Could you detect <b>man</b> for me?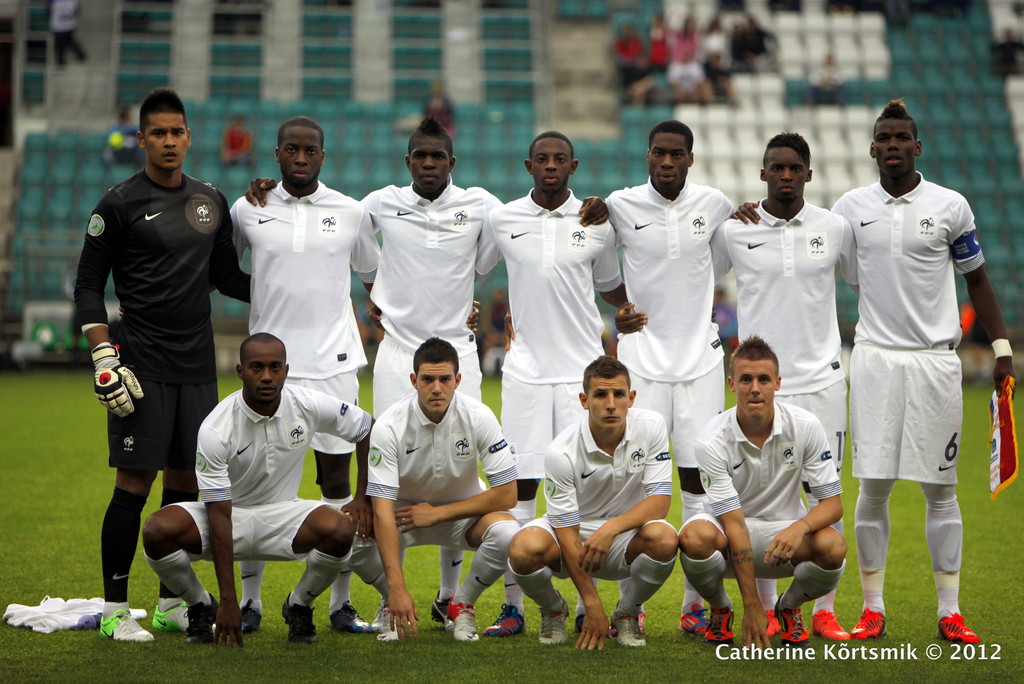
Detection result: {"x1": 64, "y1": 84, "x2": 262, "y2": 651}.
